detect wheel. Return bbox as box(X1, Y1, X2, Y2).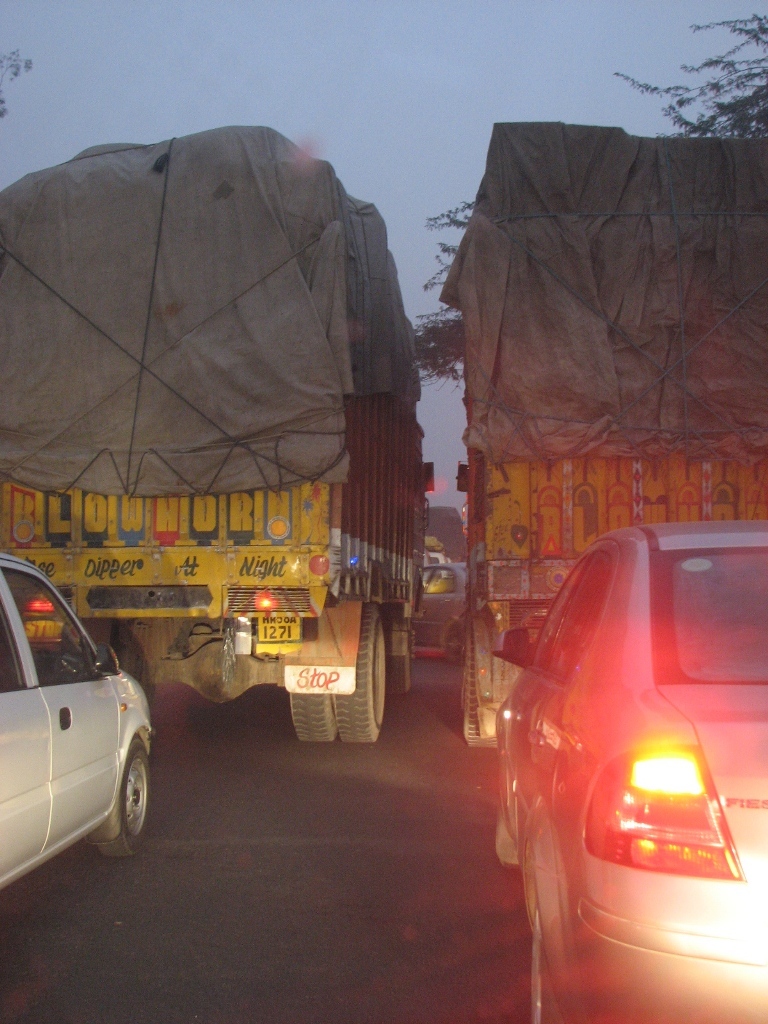
box(395, 638, 416, 704).
